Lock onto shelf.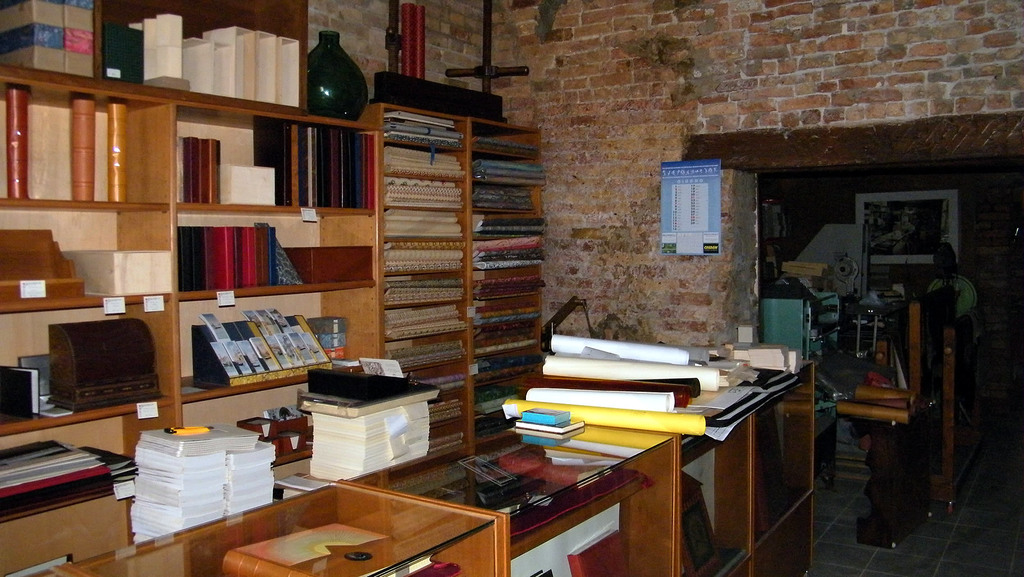
Locked: left=0, top=60, right=383, bottom=517.
